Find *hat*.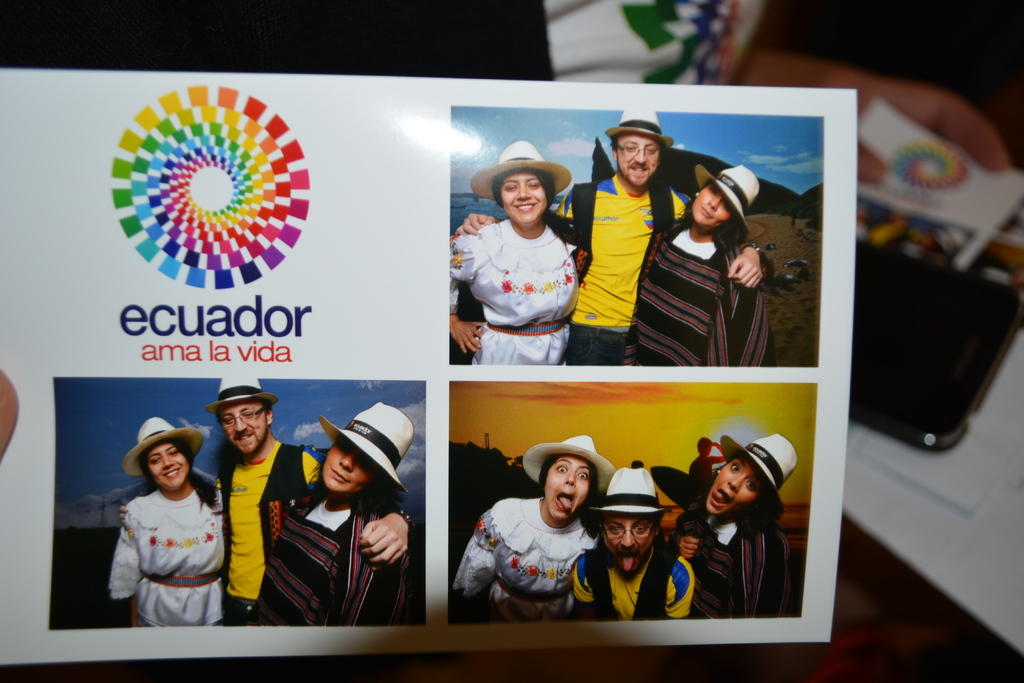
602 108 675 152.
